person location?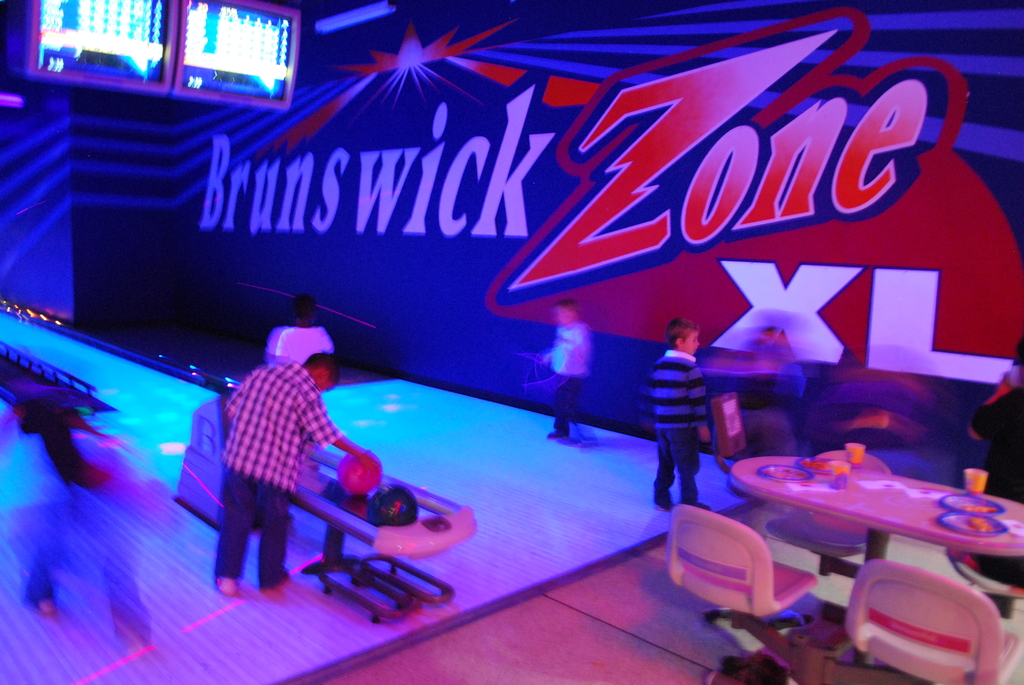
bbox=(199, 295, 348, 612)
